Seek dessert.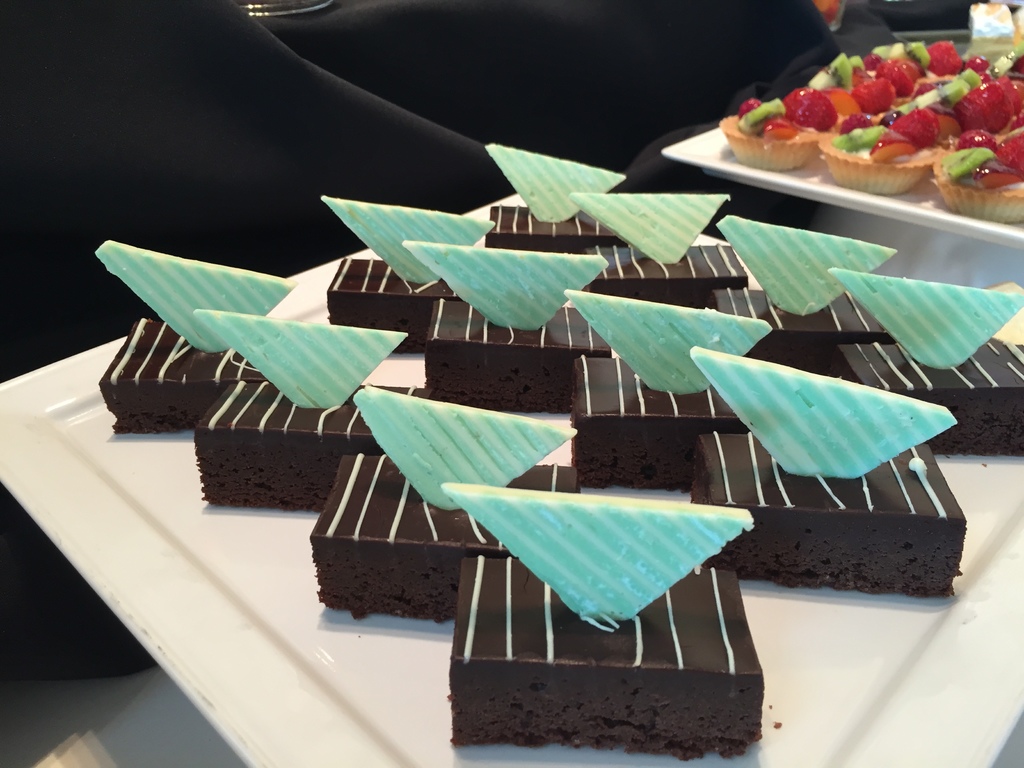
select_region(189, 310, 431, 509).
